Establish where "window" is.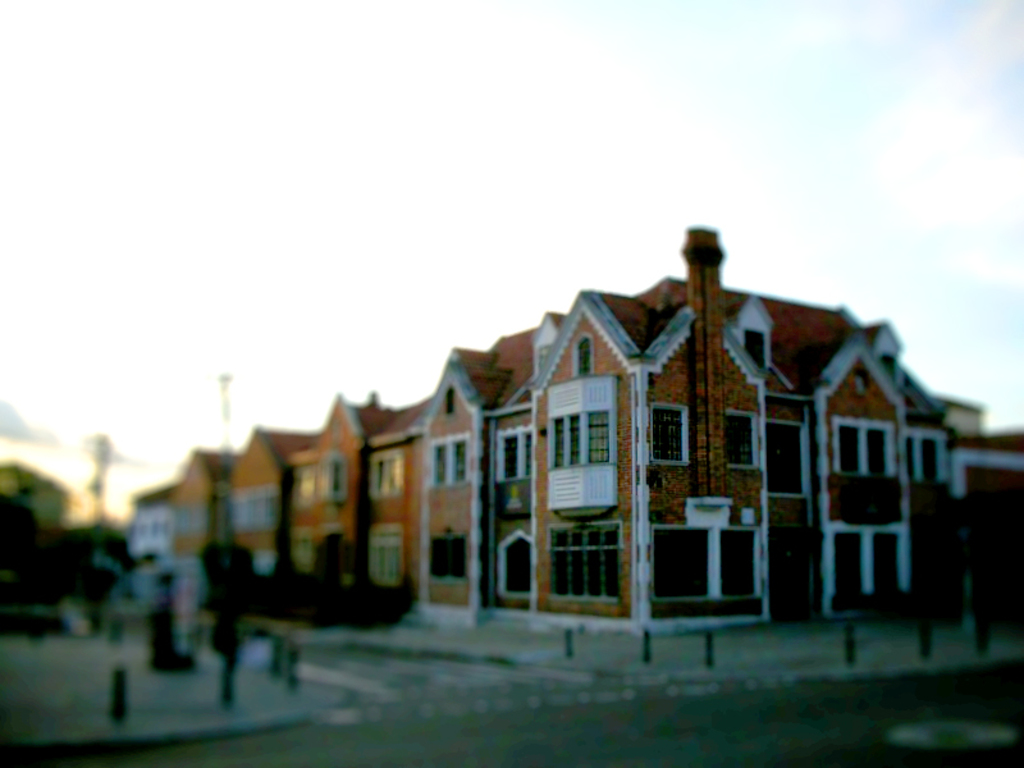
Established at [left=765, top=420, right=809, bottom=494].
